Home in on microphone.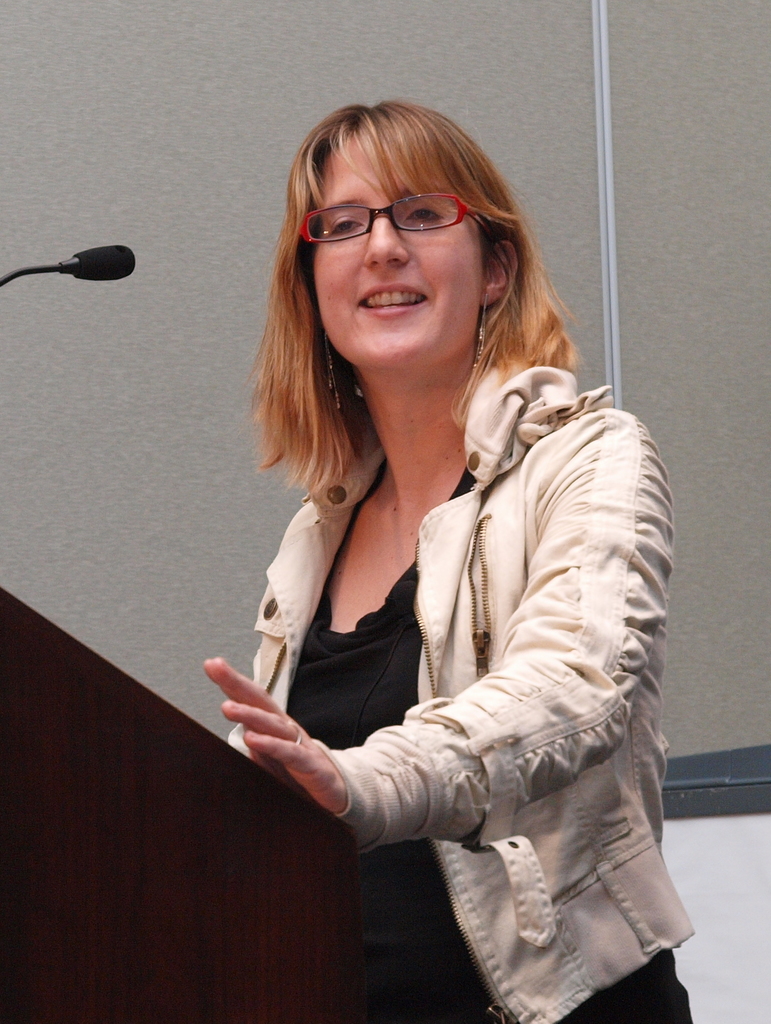
Homed in at detection(12, 226, 127, 285).
